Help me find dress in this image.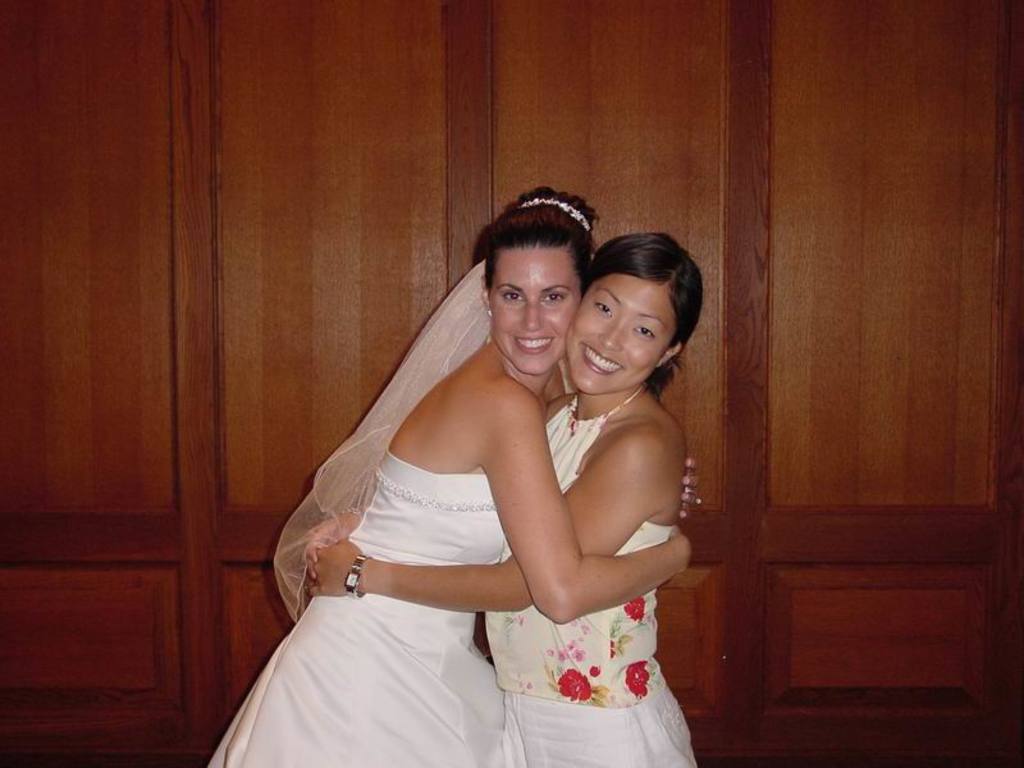
Found it: {"x1": 206, "y1": 445, "x2": 508, "y2": 767}.
